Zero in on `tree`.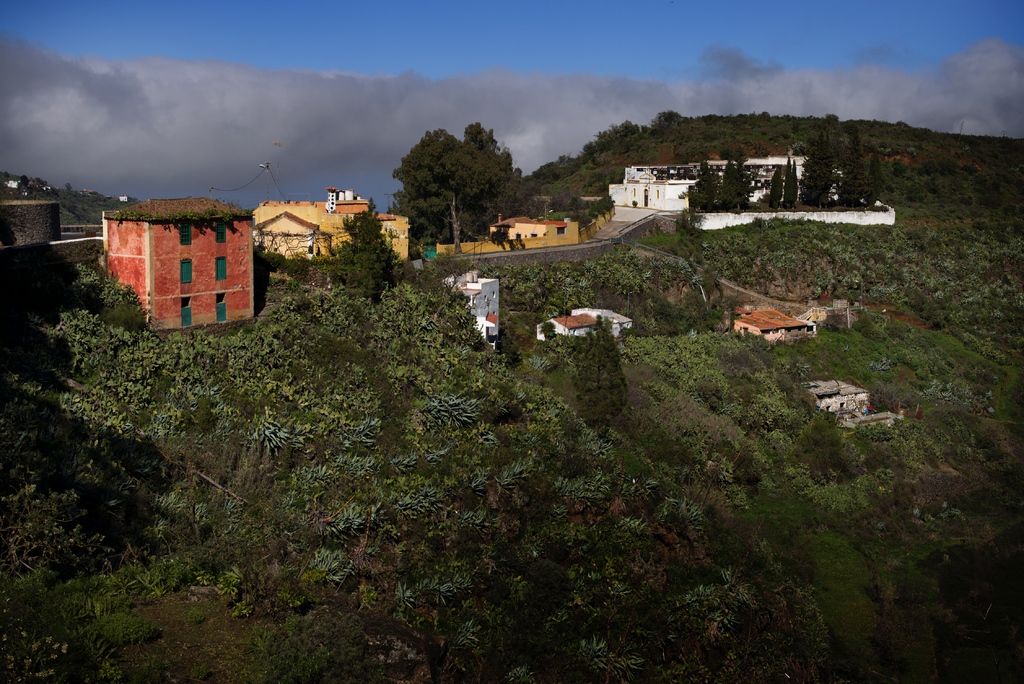
Zeroed in: detection(381, 113, 525, 232).
